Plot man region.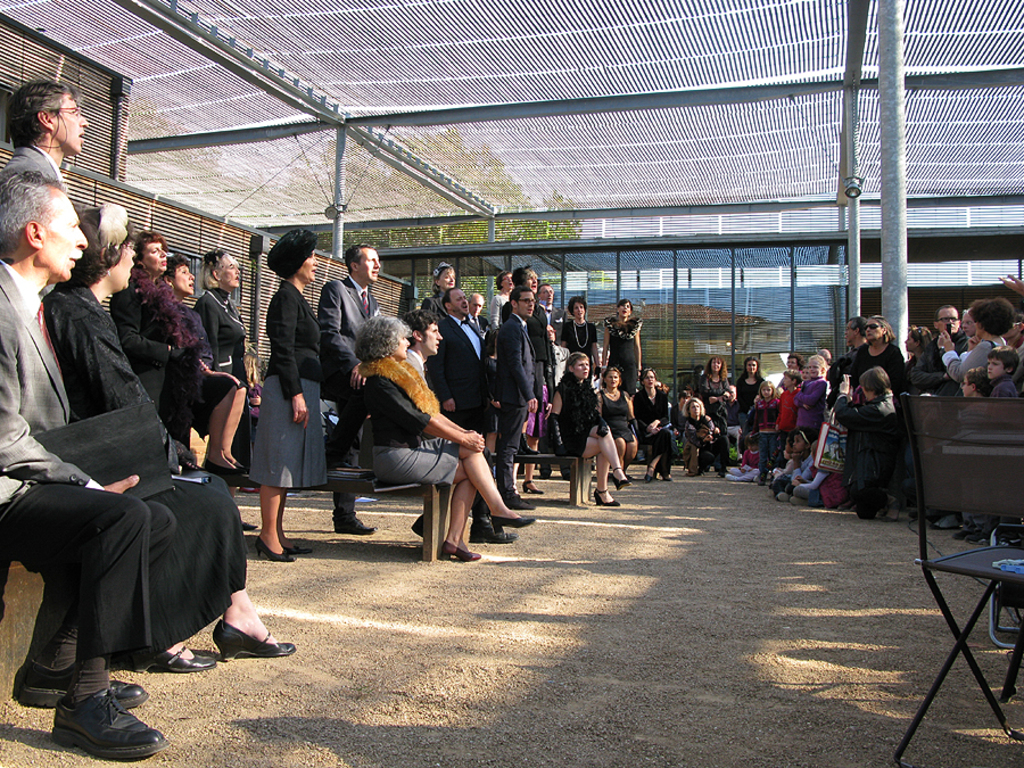
Plotted at bbox=[910, 308, 966, 529].
